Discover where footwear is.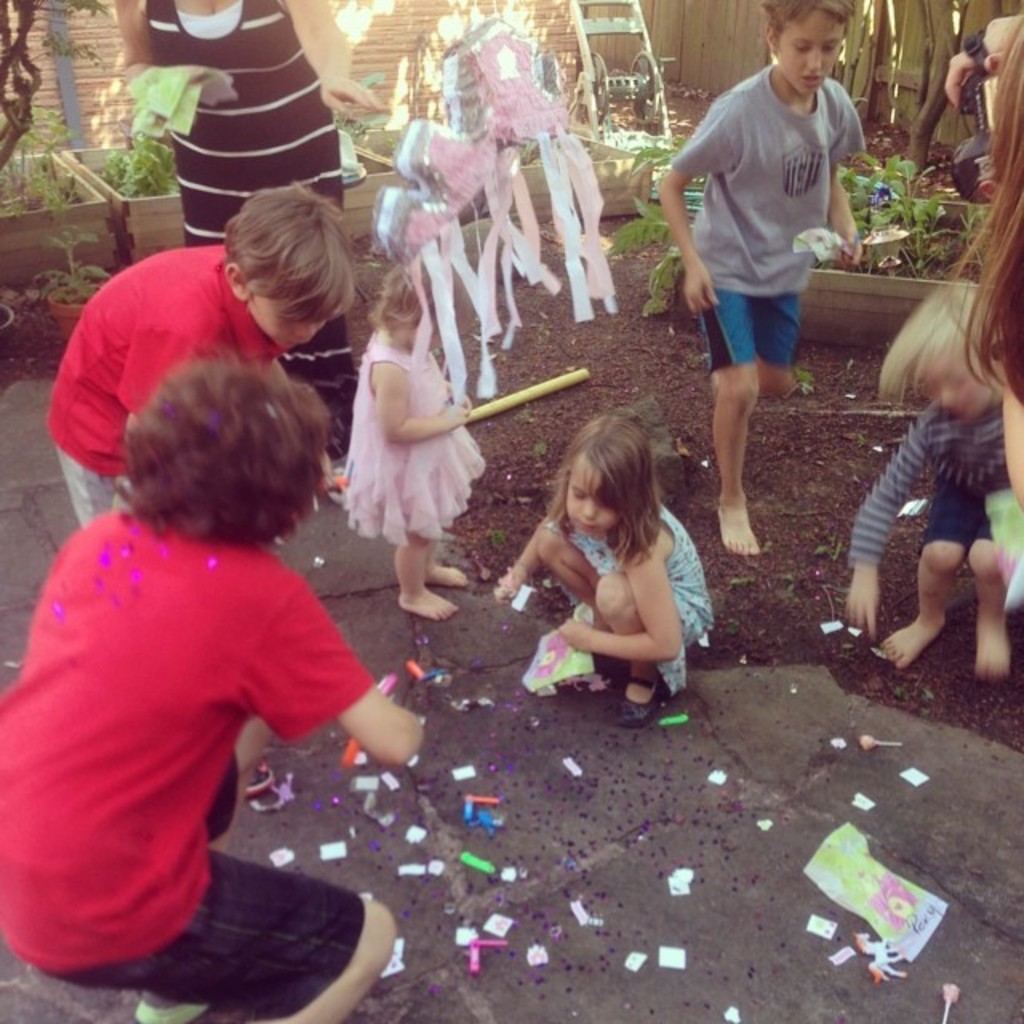
Discovered at <bbox>627, 677, 658, 715</bbox>.
